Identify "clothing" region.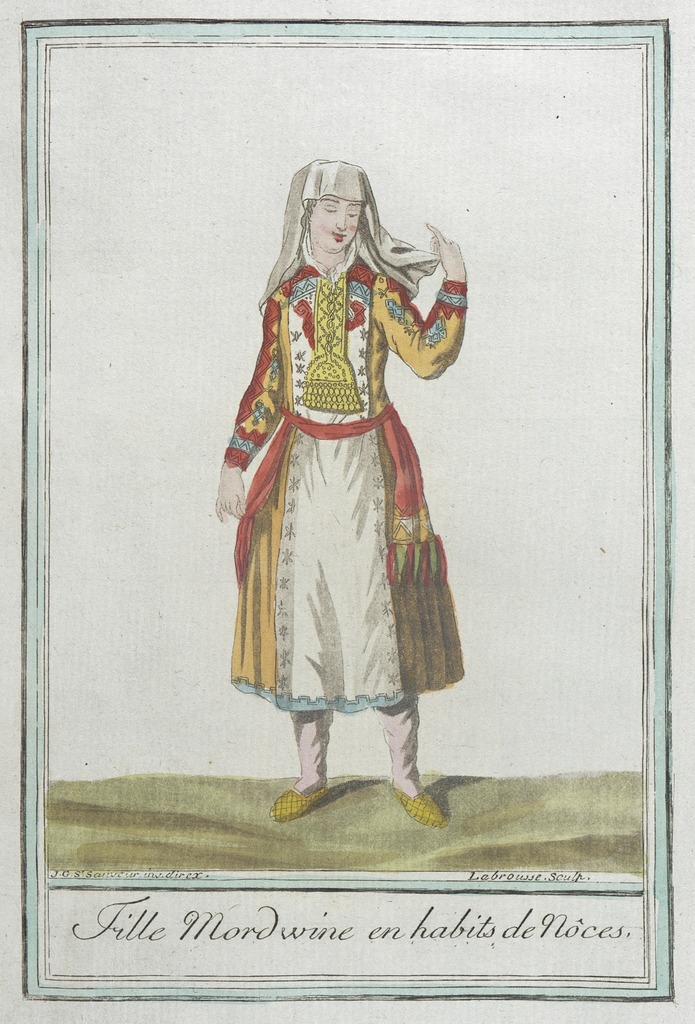
Region: <bbox>218, 239, 471, 715</bbox>.
